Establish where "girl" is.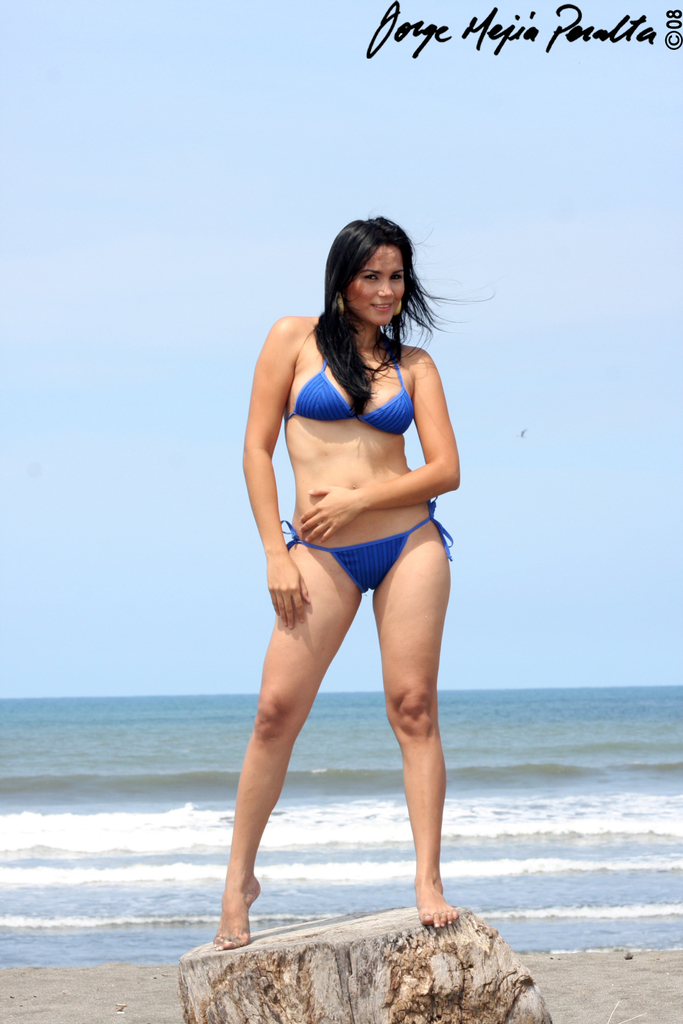
Established at <bbox>212, 216, 494, 952</bbox>.
